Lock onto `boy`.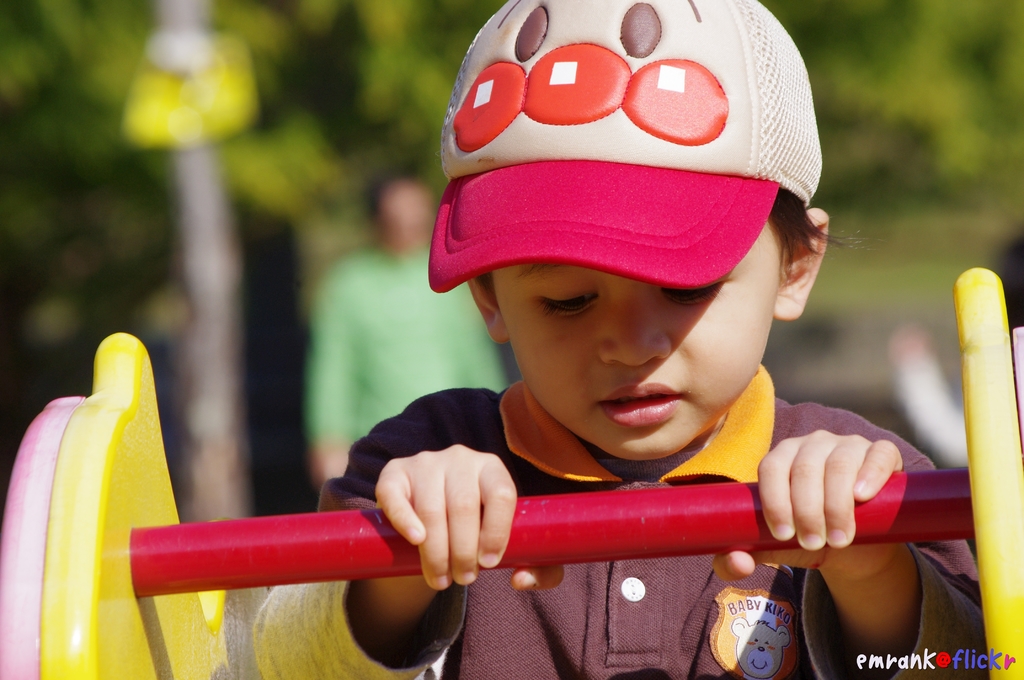
Locked: locate(250, 0, 991, 679).
